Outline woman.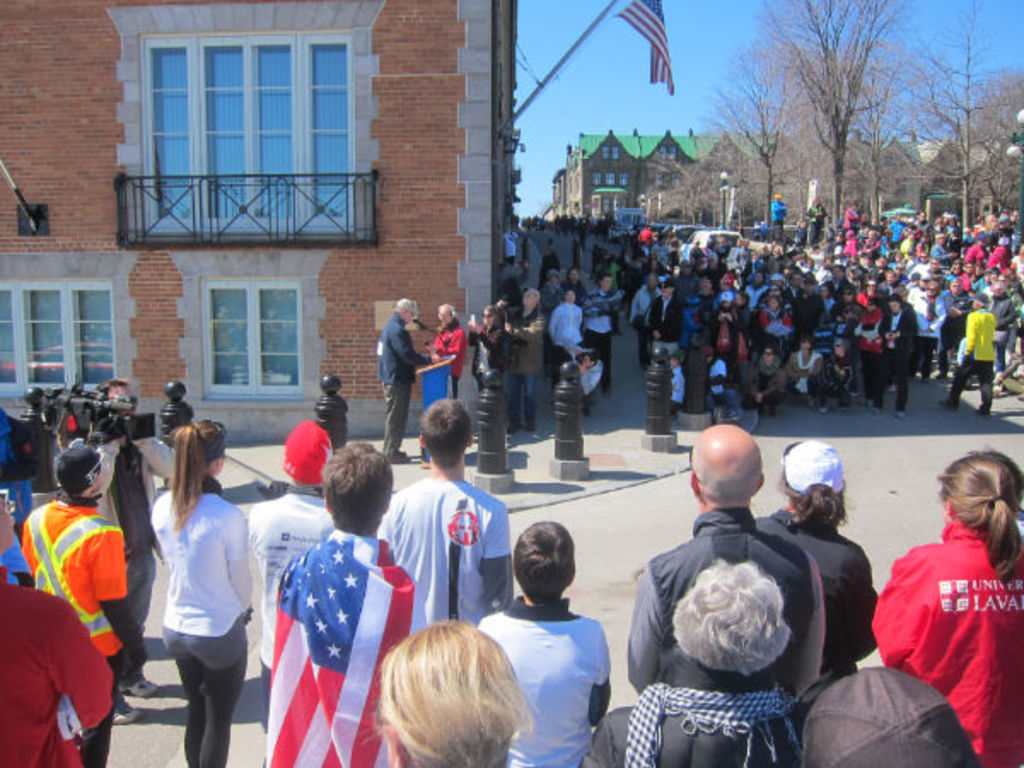
Outline: bbox=(756, 288, 788, 348).
